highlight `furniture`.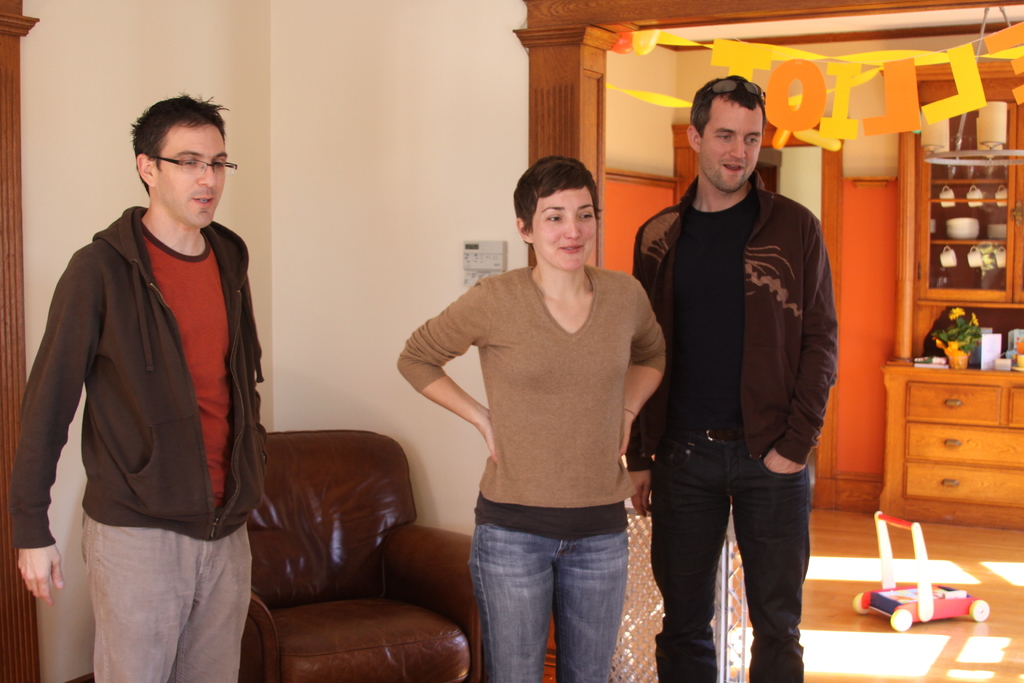
Highlighted region: 234/428/479/682.
